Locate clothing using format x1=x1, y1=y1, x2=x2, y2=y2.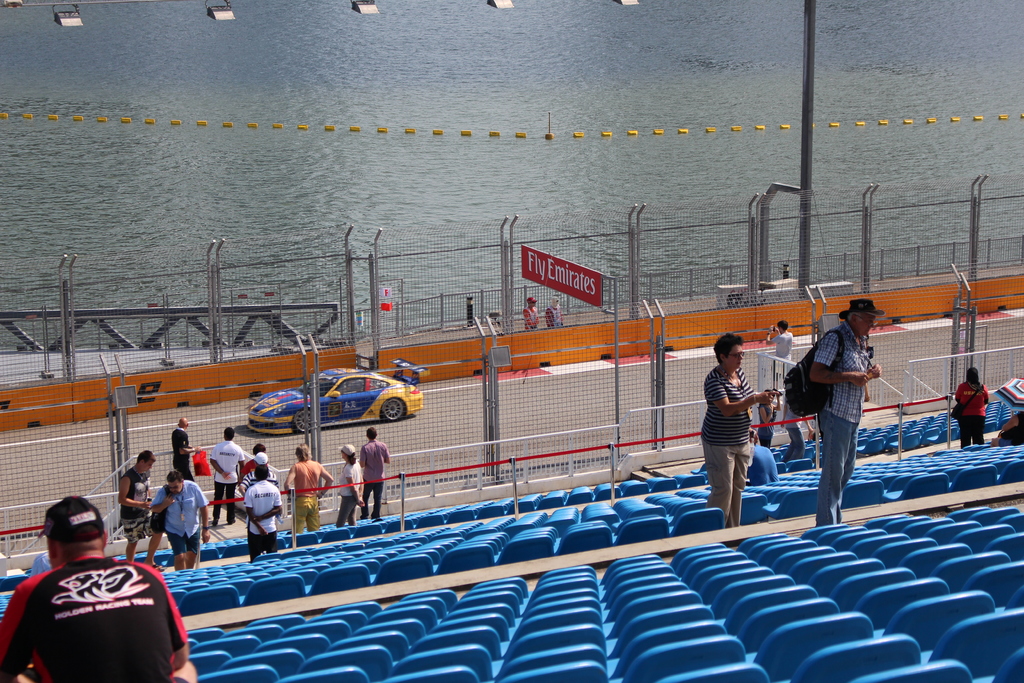
x1=701, y1=358, x2=753, y2=527.
